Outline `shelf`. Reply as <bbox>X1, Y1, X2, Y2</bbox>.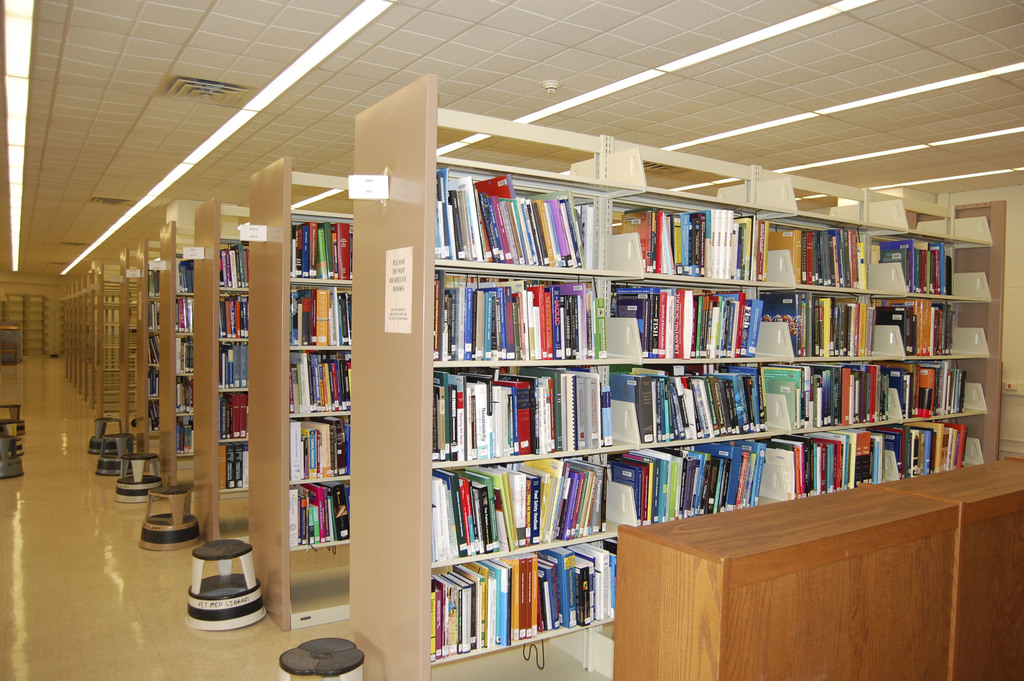
<bbox>423, 468, 595, 569</bbox>.
